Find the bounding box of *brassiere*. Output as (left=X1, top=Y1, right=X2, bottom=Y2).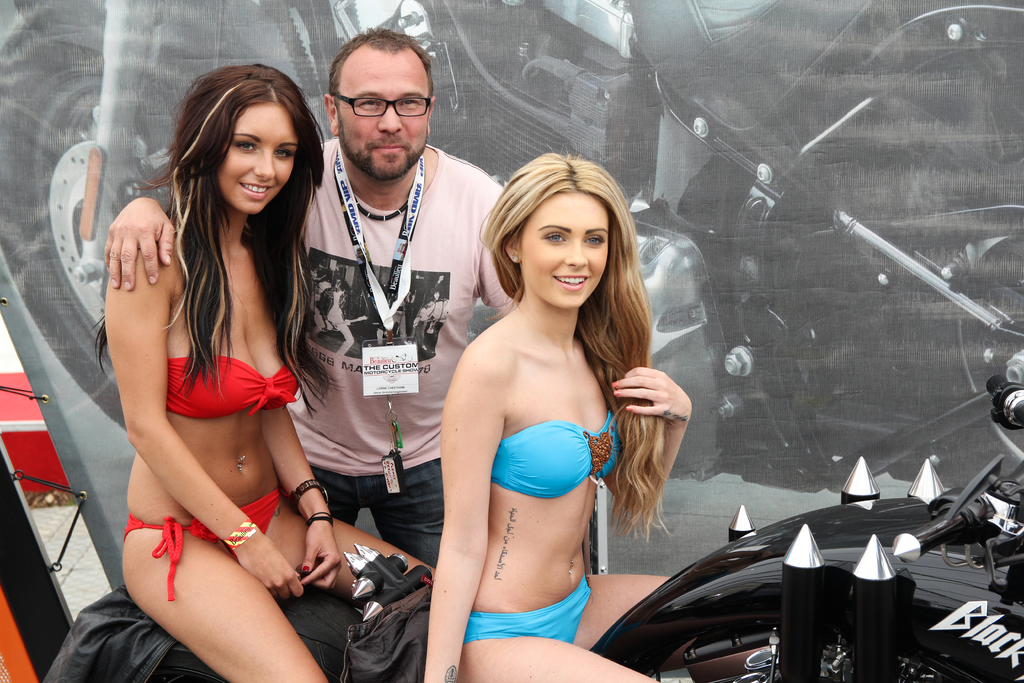
(left=458, top=376, right=642, bottom=540).
